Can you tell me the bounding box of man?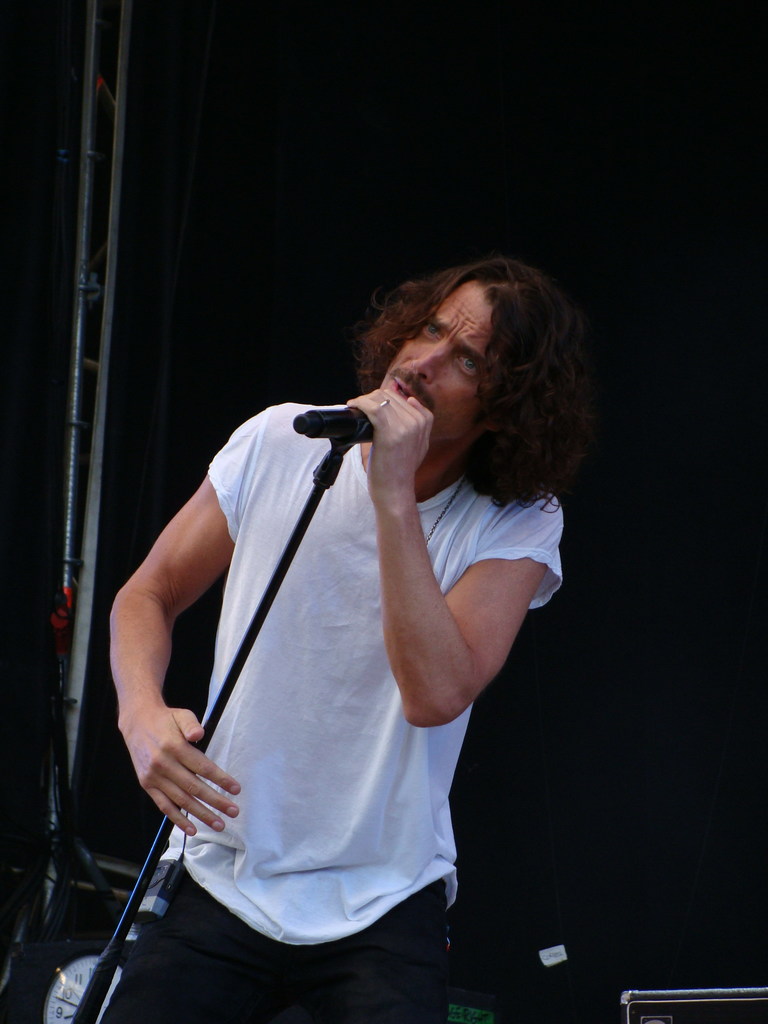
96:256:579:1023.
